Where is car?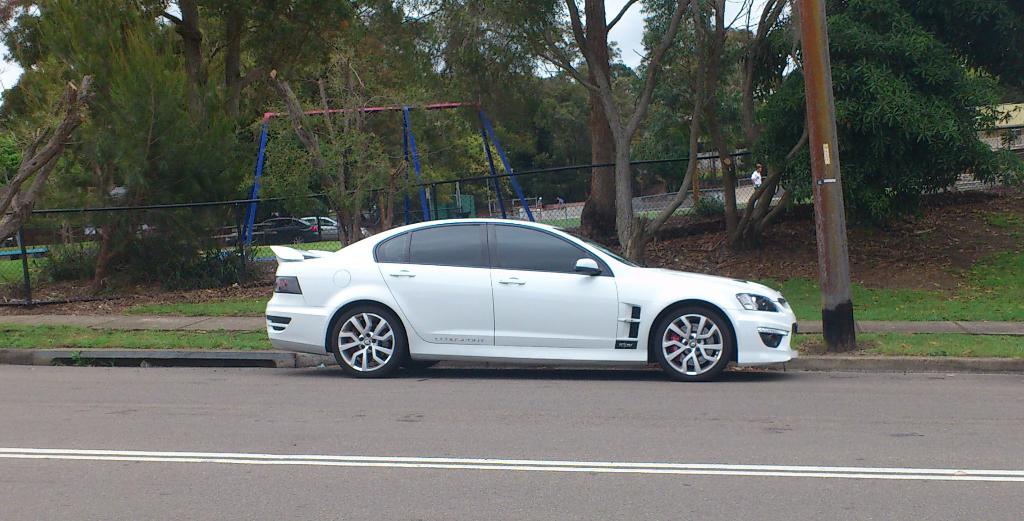
261 218 797 379.
